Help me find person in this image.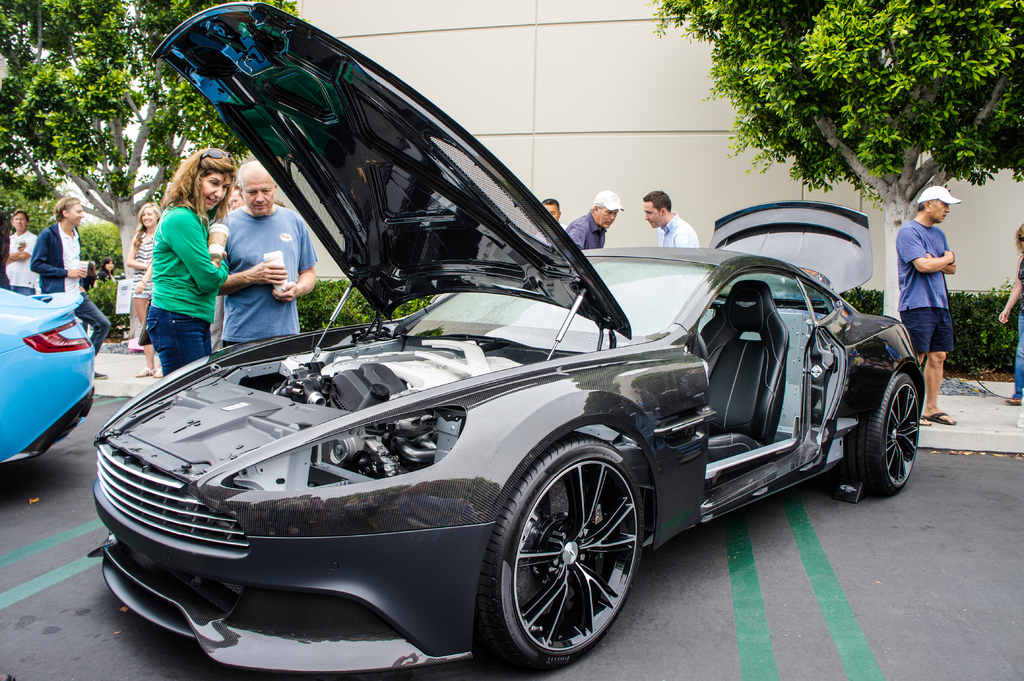
Found it: (89,255,116,283).
